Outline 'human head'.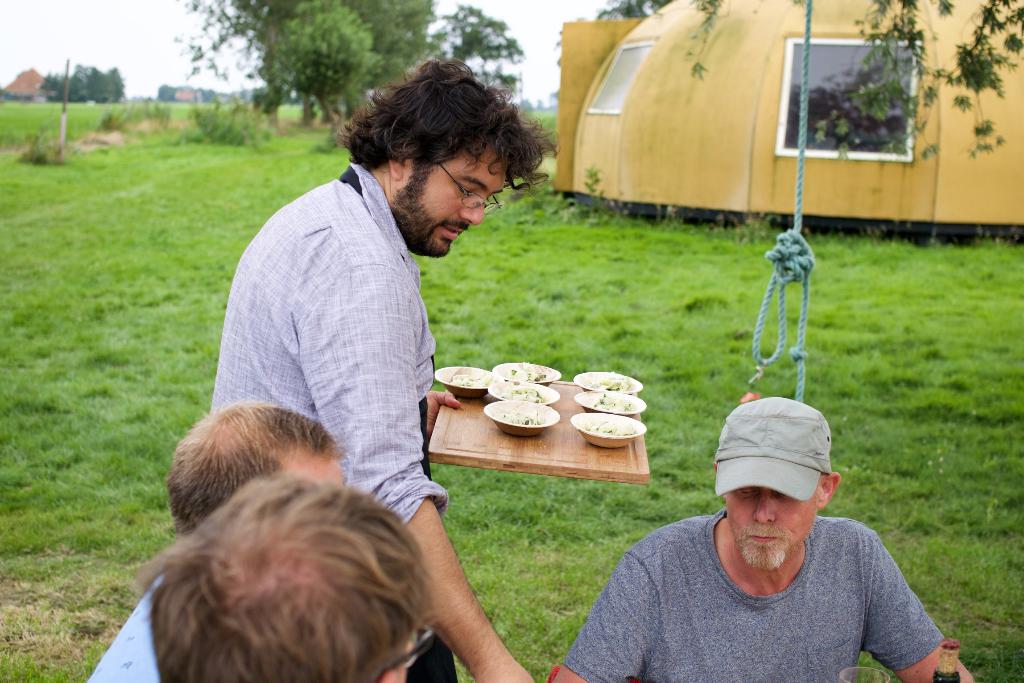
Outline: x1=717, y1=405, x2=849, y2=595.
